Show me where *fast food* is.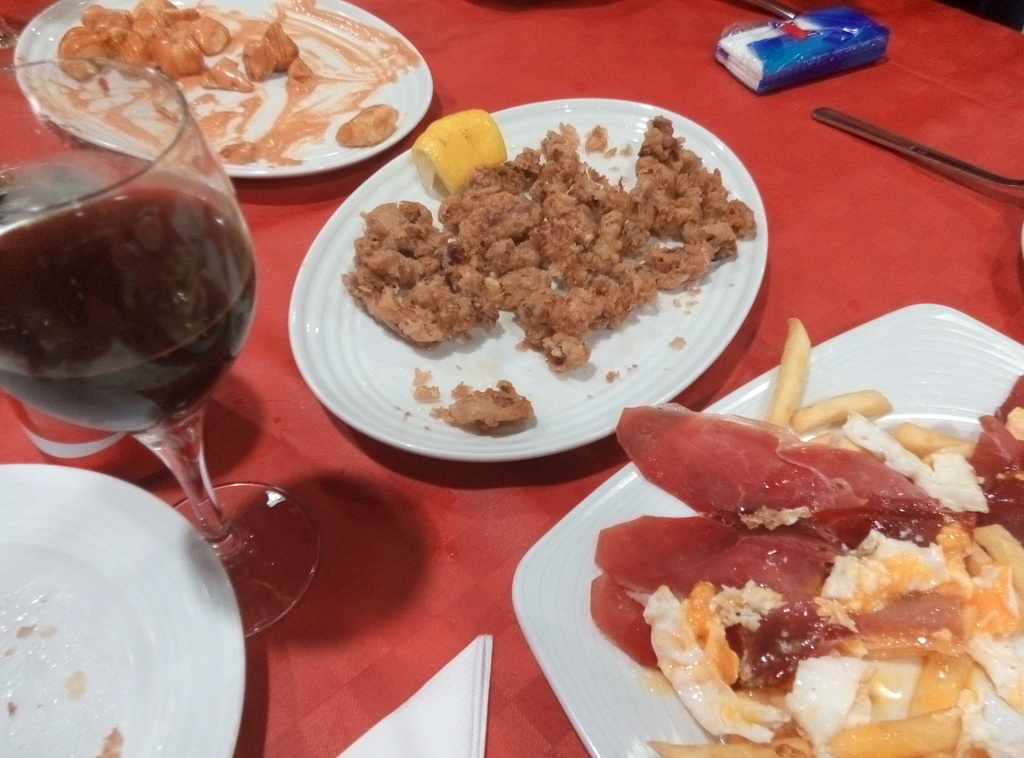
*fast food* is at x1=597, y1=333, x2=979, y2=714.
